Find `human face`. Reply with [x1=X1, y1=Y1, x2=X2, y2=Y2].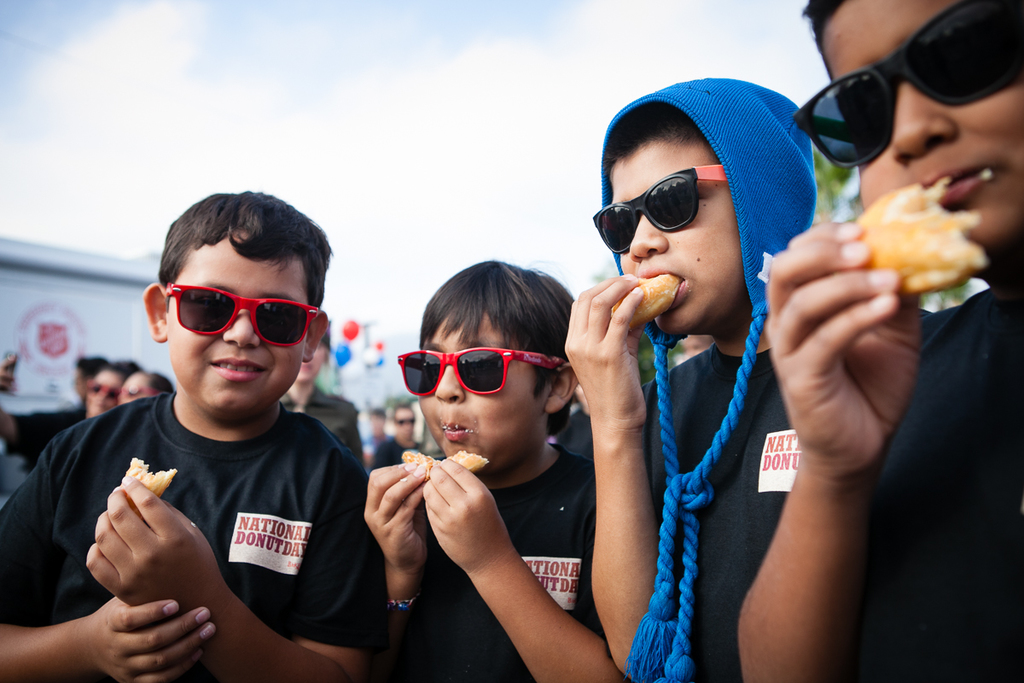
[x1=418, y1=308, x2=548, y2=470].
